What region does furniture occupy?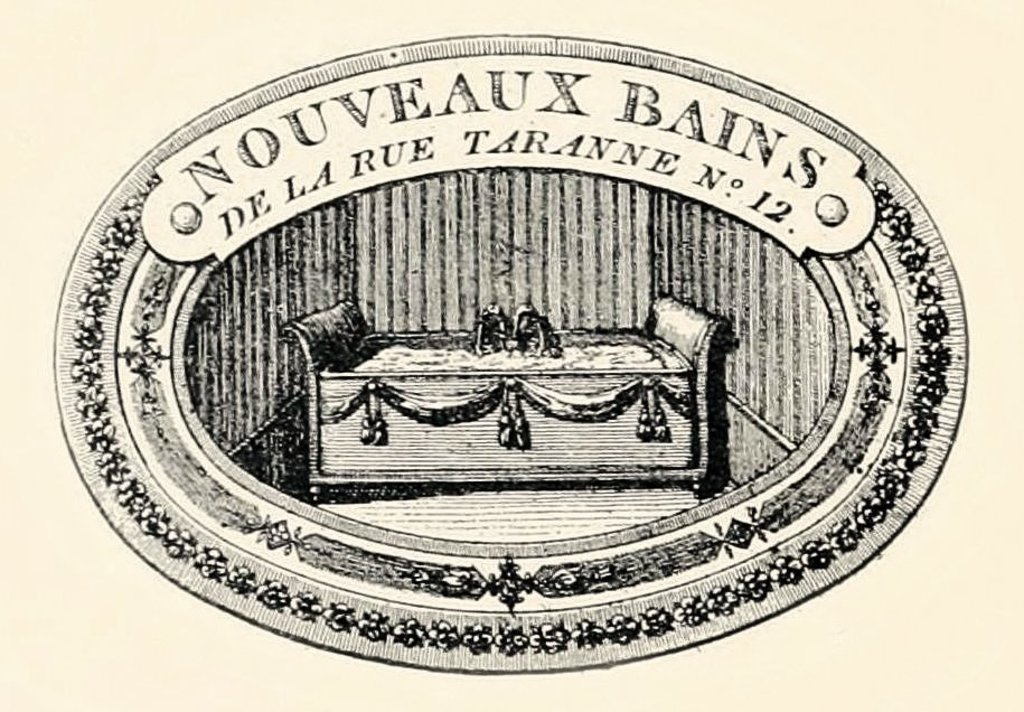
region(278, 299, 735, 497).
